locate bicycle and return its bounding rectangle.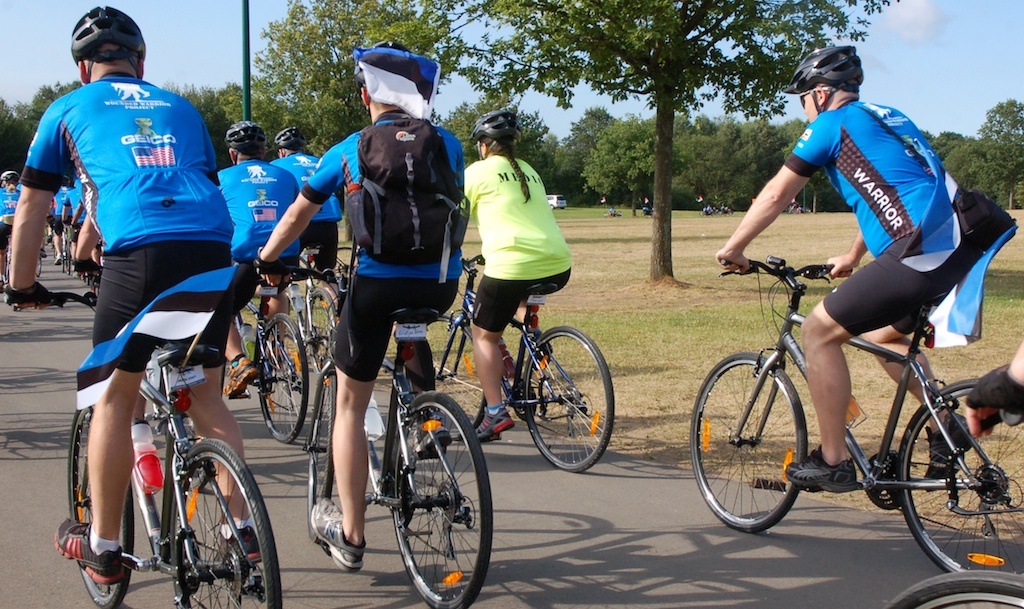
detection(890, 569, 1023, 608).
